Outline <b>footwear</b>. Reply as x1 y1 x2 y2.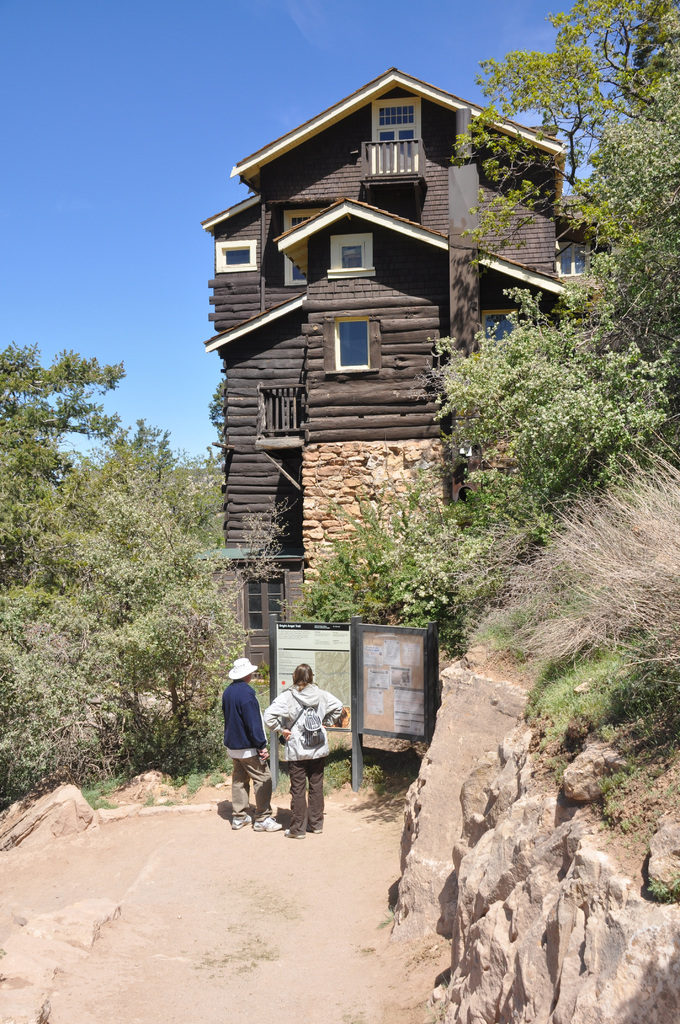
255 814 284 831.
